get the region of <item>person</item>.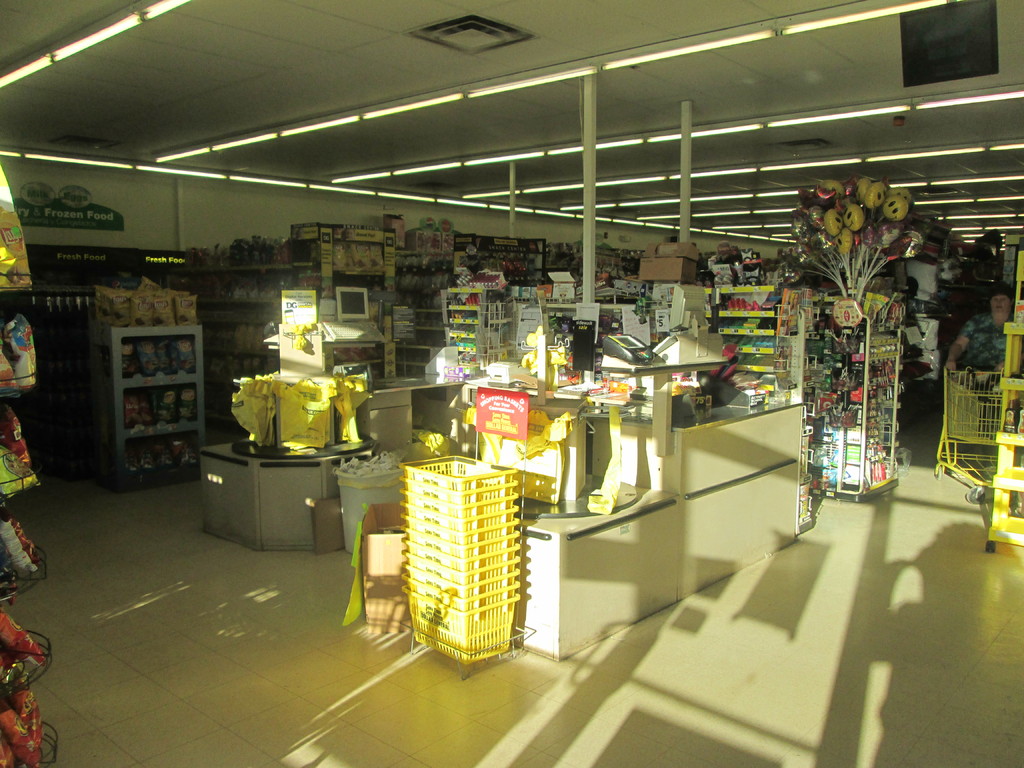
Rect(946, 280, 1018, 372).
